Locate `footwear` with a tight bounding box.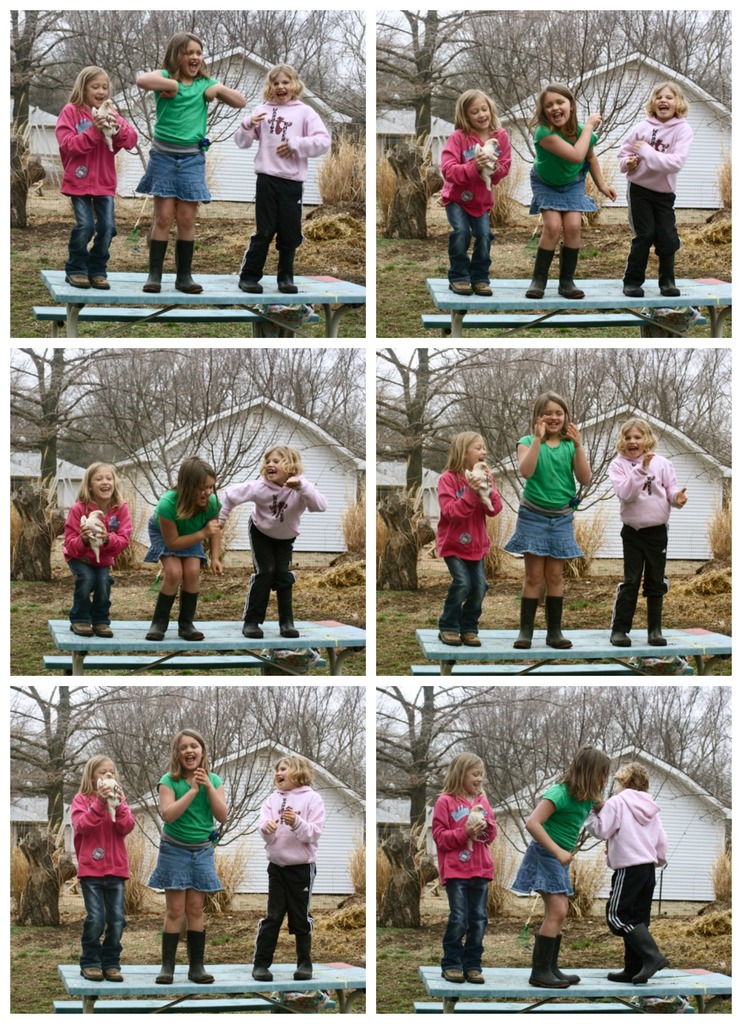
<bbox>153, 932, 178, 984</bbox>.
